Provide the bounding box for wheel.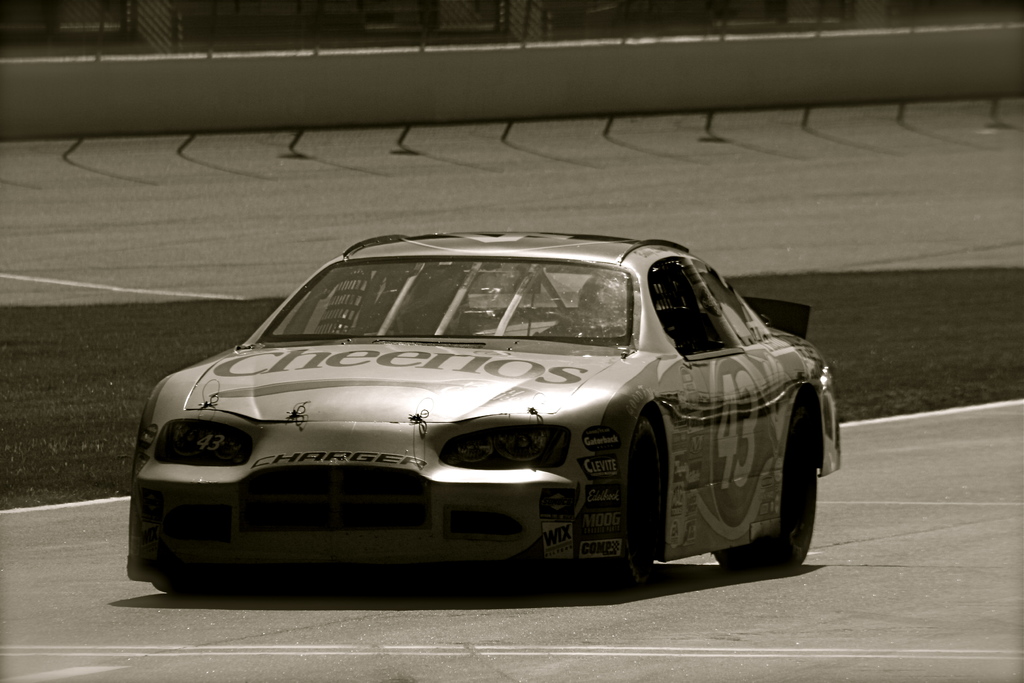
[772,394,825,561].
